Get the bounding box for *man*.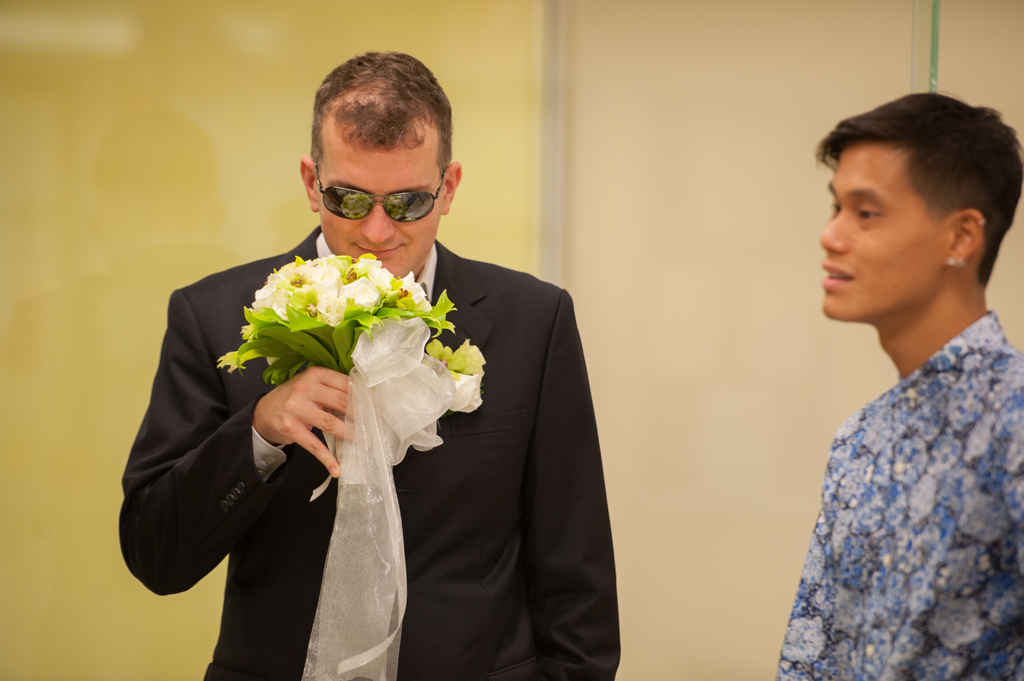
box=[122, 50, 622, 680].
